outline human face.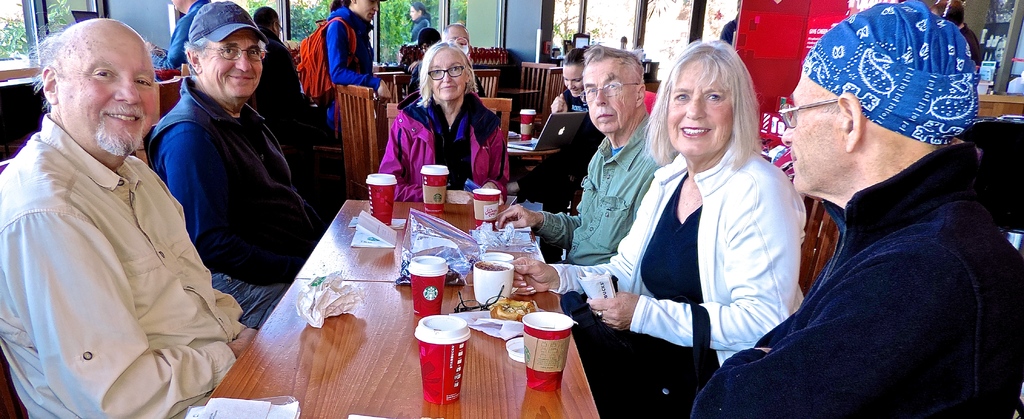
Outline: [x1=563, y1=64, x2=582, y2=102].
